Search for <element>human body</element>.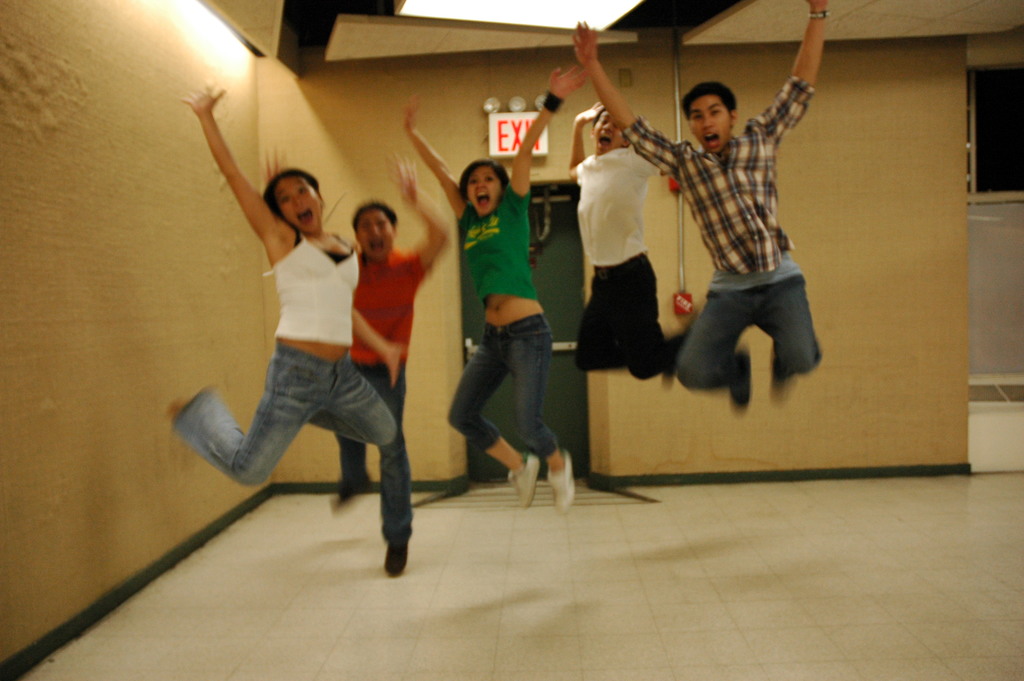
Found at box(568, 0, 824, 406).
